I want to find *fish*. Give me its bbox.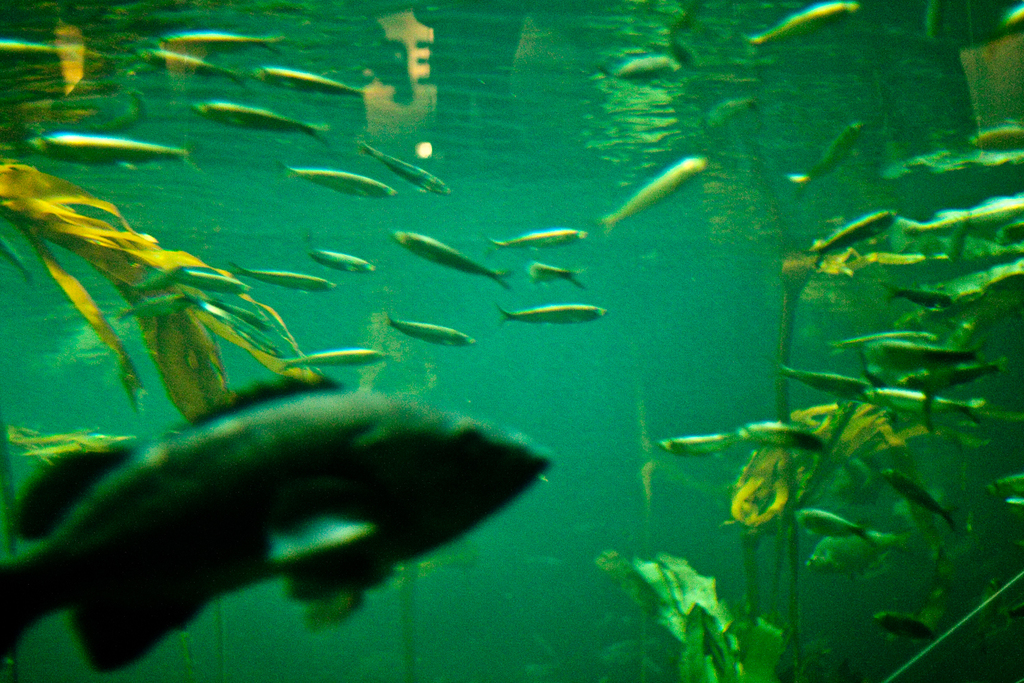
<region>130, 46, 247, 87</region>.
